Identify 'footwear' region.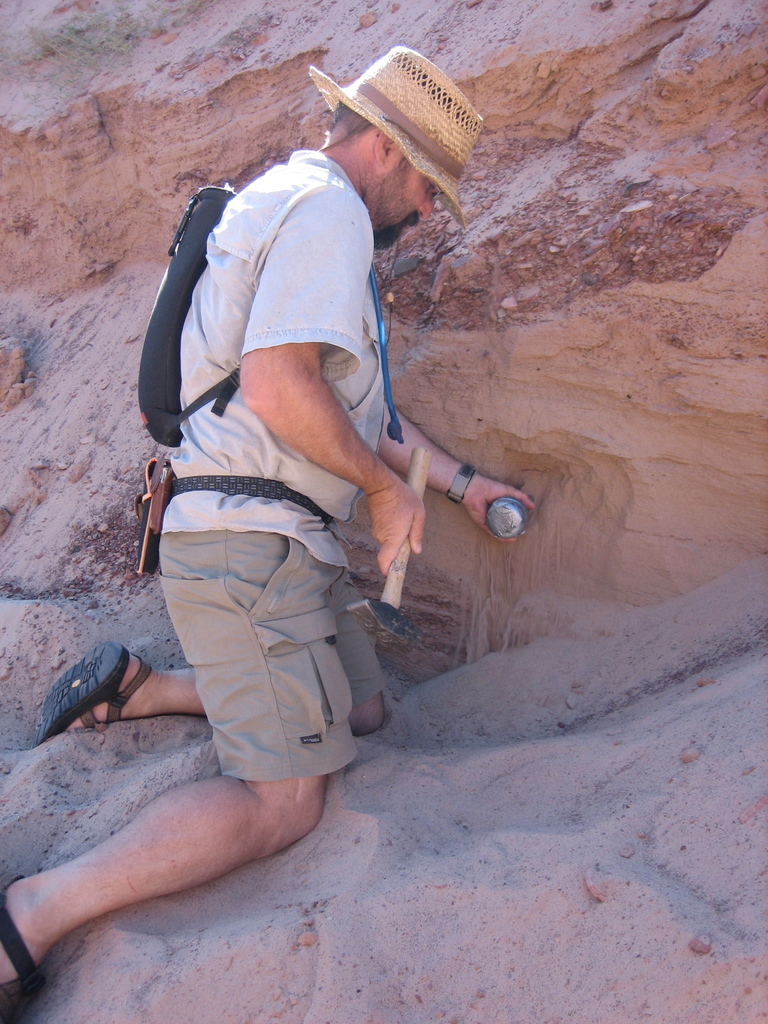
Region: (x1=0, y1=868, x2=52, y2=1019).
